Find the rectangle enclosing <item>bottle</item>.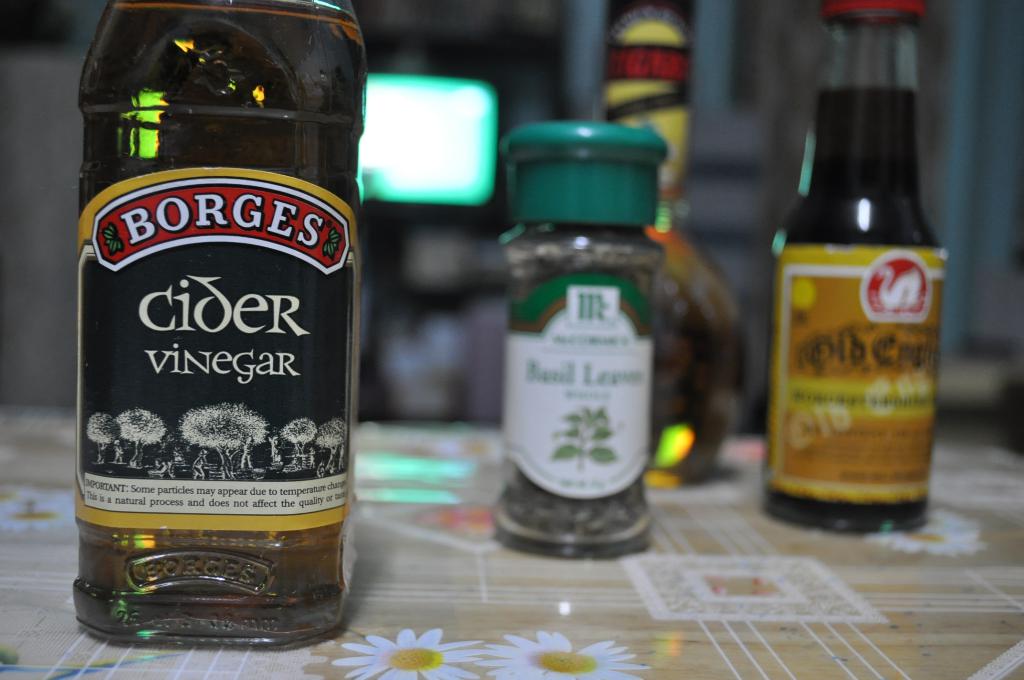
76, 0, 365, 652.
